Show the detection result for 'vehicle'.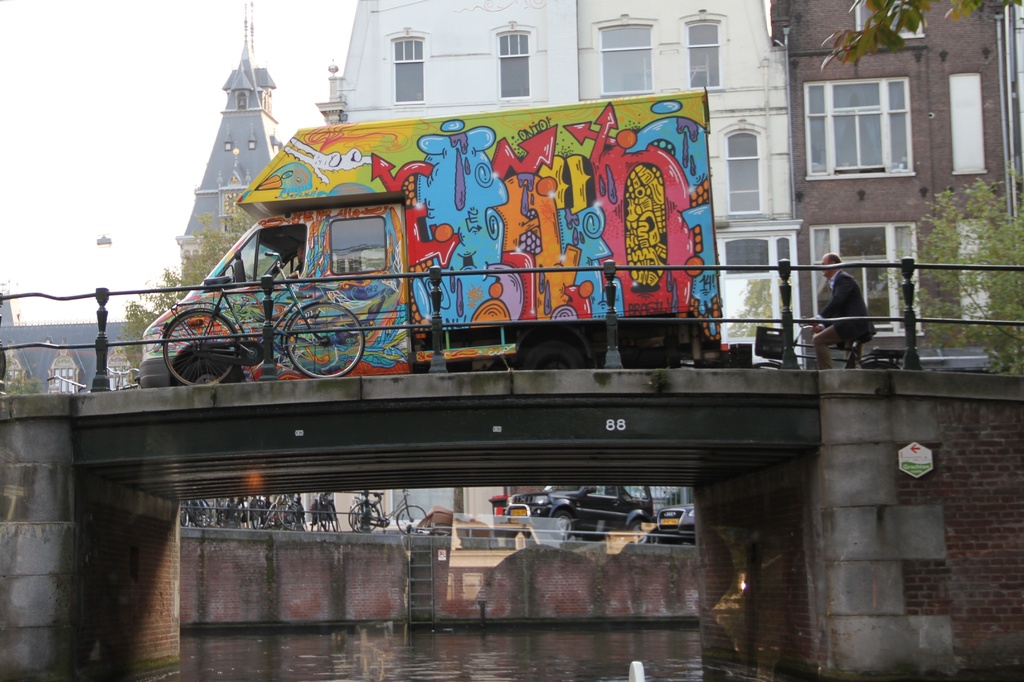
<bbox>349, 488, 428, 535</bbox>.
